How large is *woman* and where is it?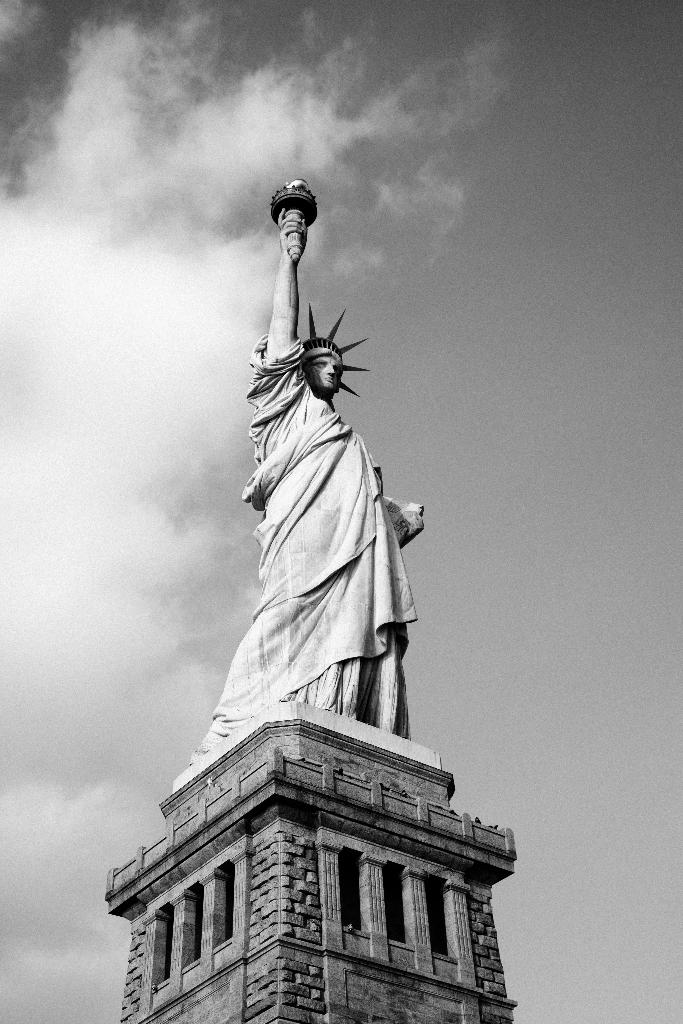
Bounding box: {"left": 165, "top": 188, "right": 466, "bottom": 938}.
